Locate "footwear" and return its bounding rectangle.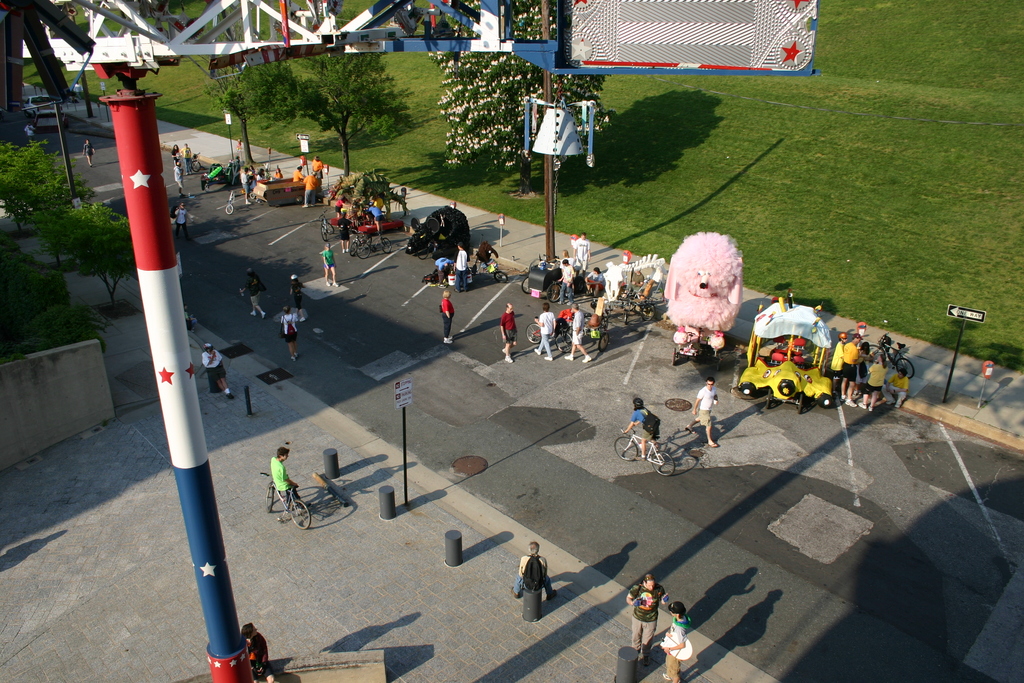
<bbox>504, 355, 513, 363</bbox>.
